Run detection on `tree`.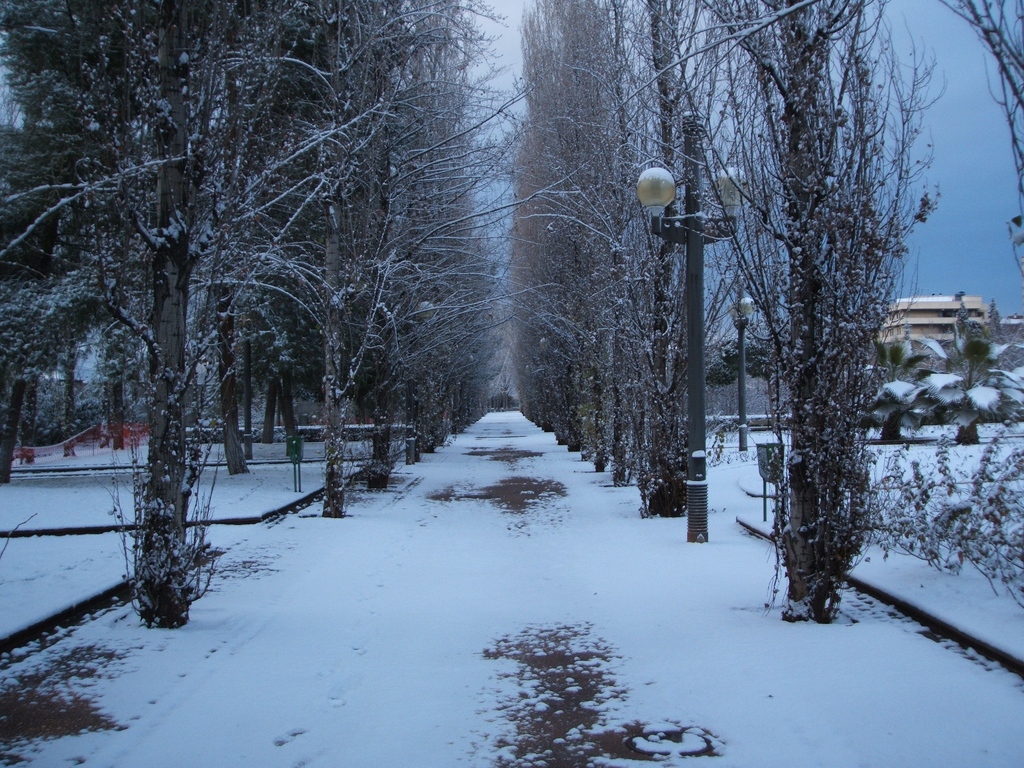
Result: x1=42, y1=0, x2=151, y2=474.
